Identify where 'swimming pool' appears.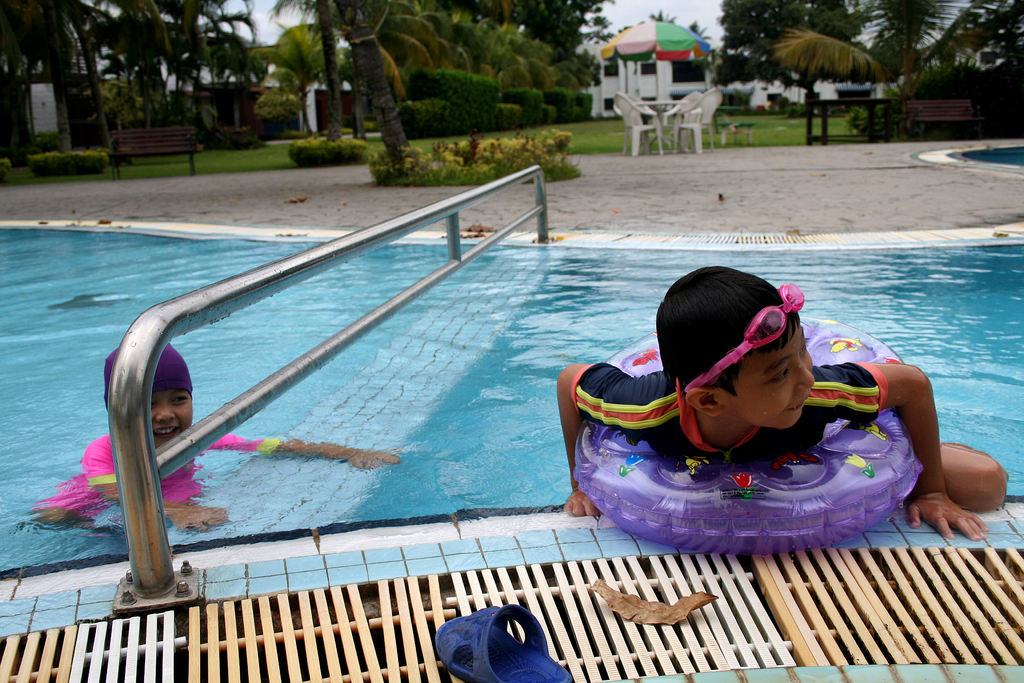
Appears at (917,147,1023,178).
